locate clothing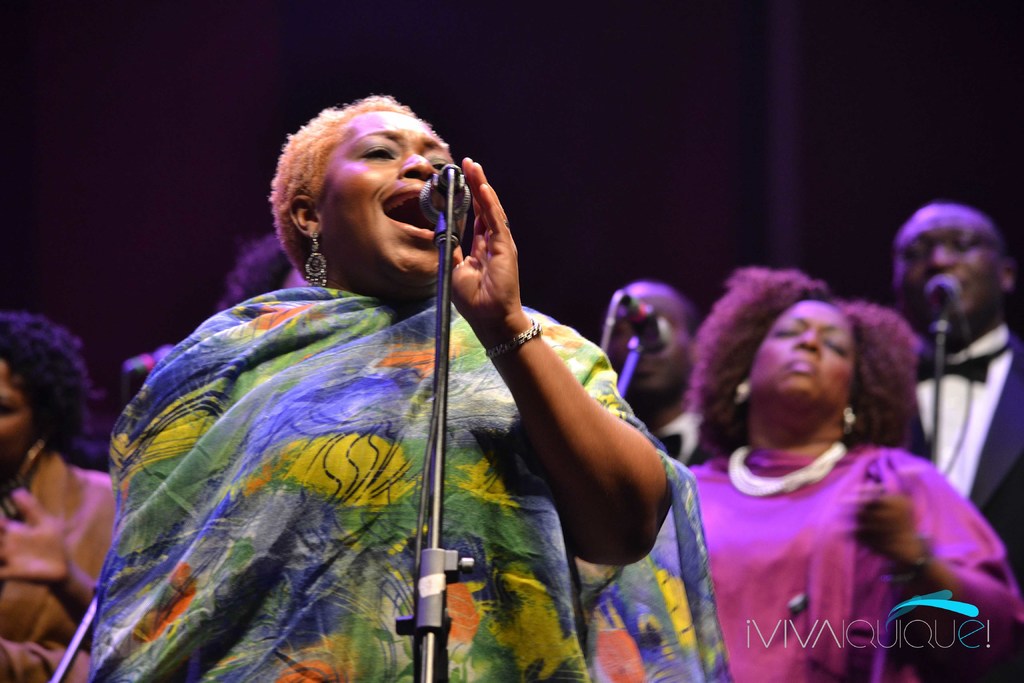
bbox(0, 435, 116, 682)
